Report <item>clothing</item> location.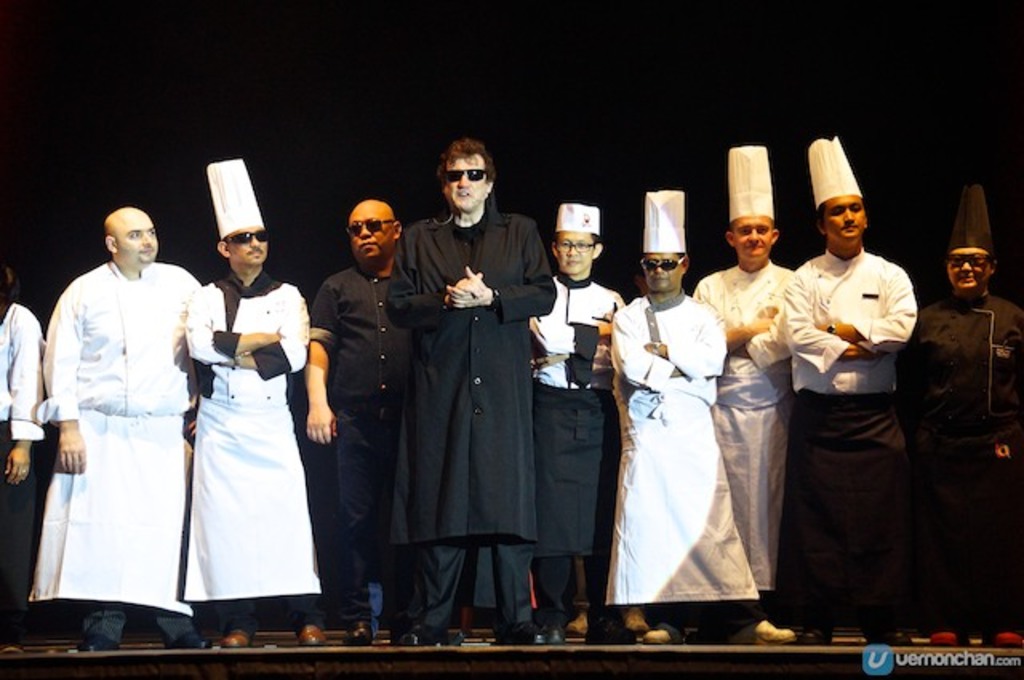
Report: <box>522,266,626,621</box>.
